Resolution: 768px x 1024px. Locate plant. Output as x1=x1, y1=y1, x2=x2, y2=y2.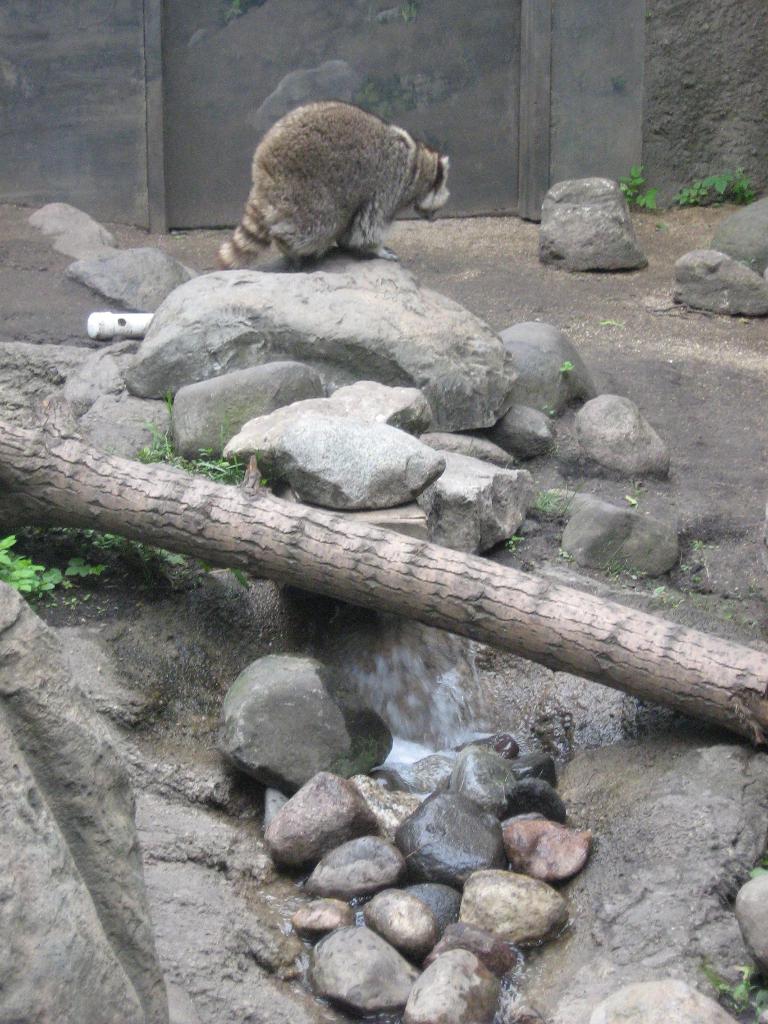
x1=557, y1=542, x2=569, y2=561.
